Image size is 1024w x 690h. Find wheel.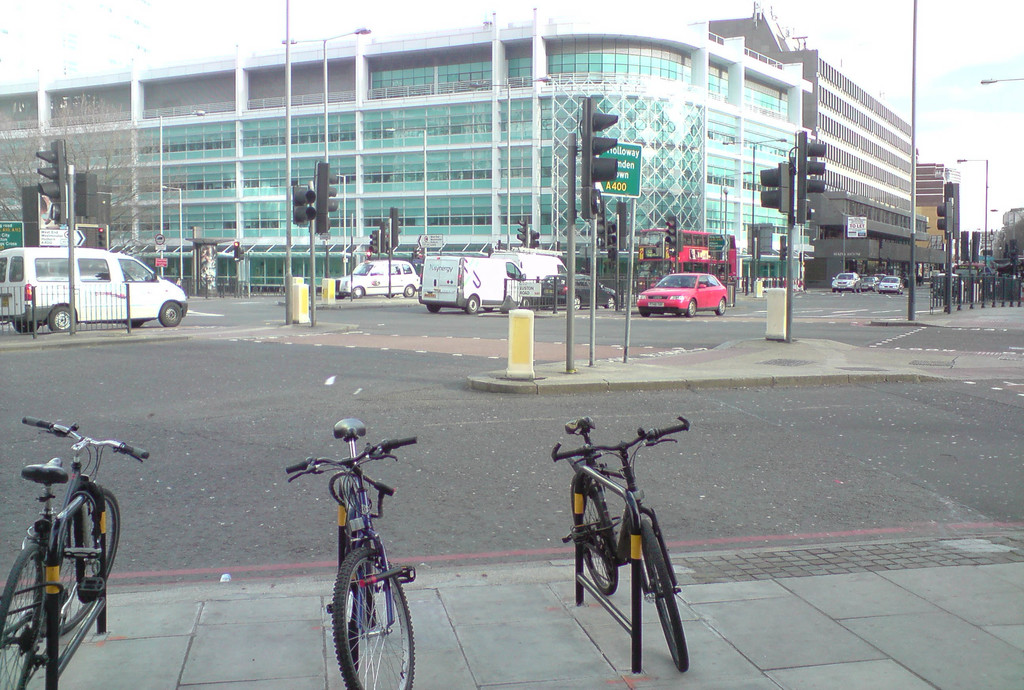
l=12, t=319, r=42, b=334.
